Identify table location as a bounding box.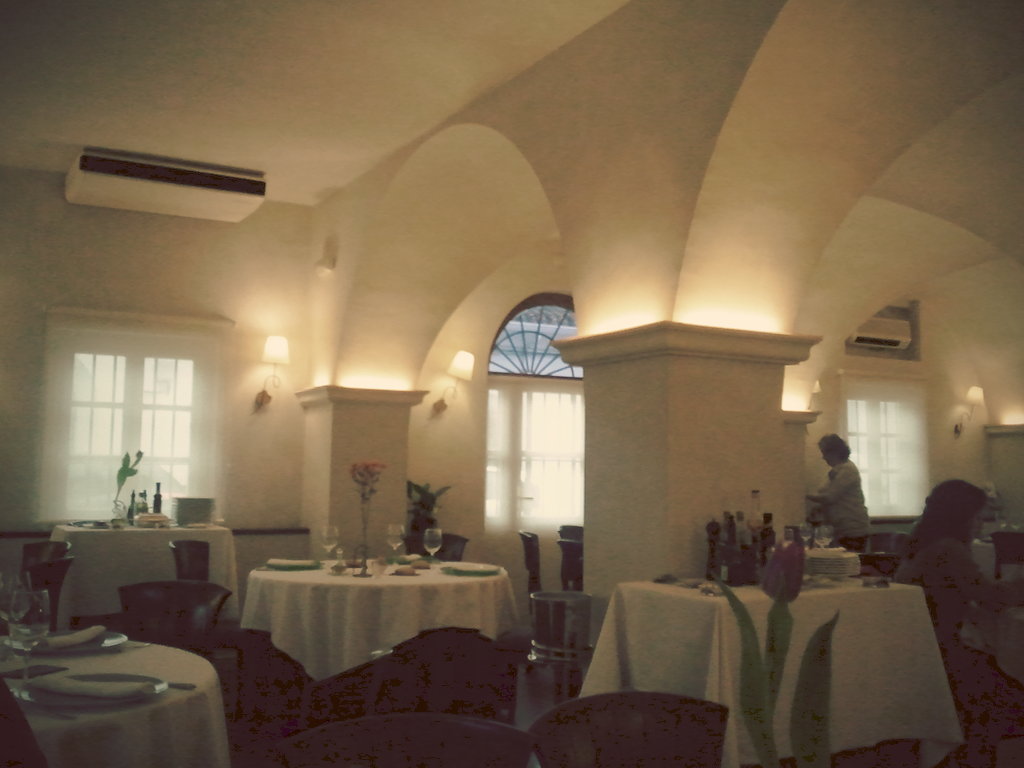
(left=0, top=628, right=231, bottom=766).
